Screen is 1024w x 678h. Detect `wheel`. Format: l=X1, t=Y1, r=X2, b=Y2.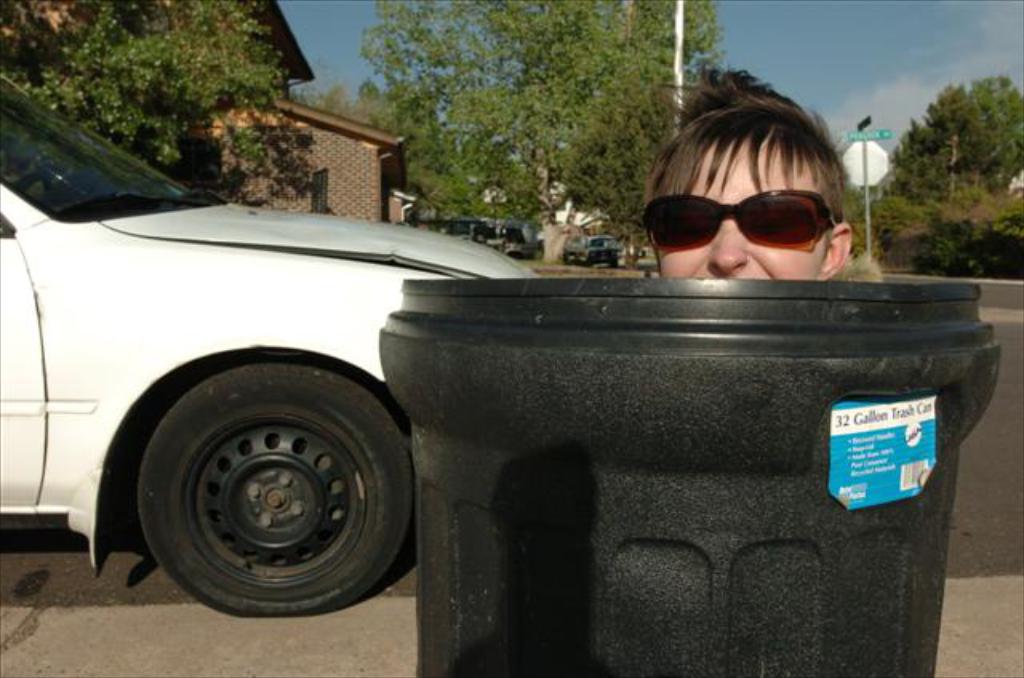
l=107, t=366, r=419, b=614.
